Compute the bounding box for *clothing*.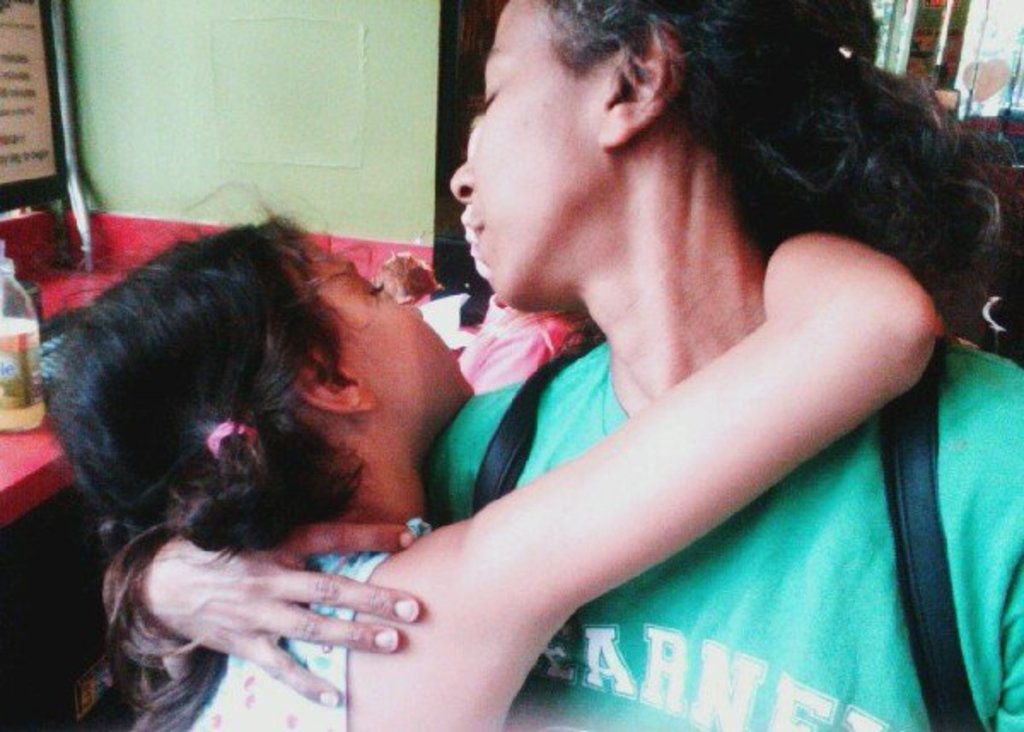
92/514/435/730.
